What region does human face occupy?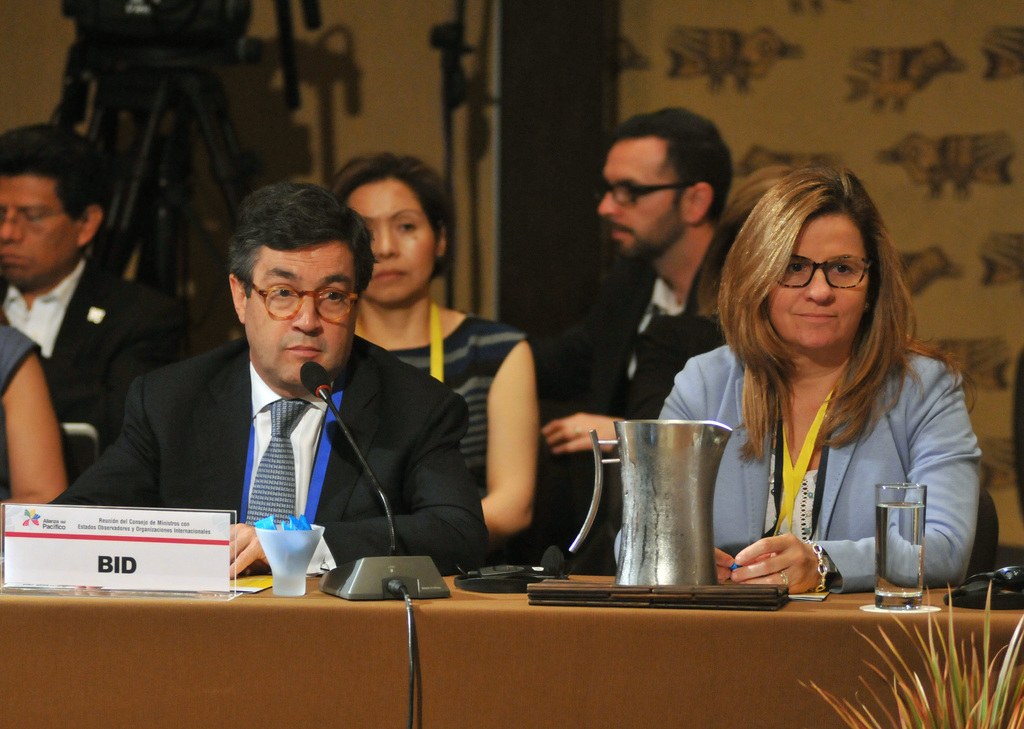
{"left": 762, "top": 207, "right": 870, "bottom": 351}.
